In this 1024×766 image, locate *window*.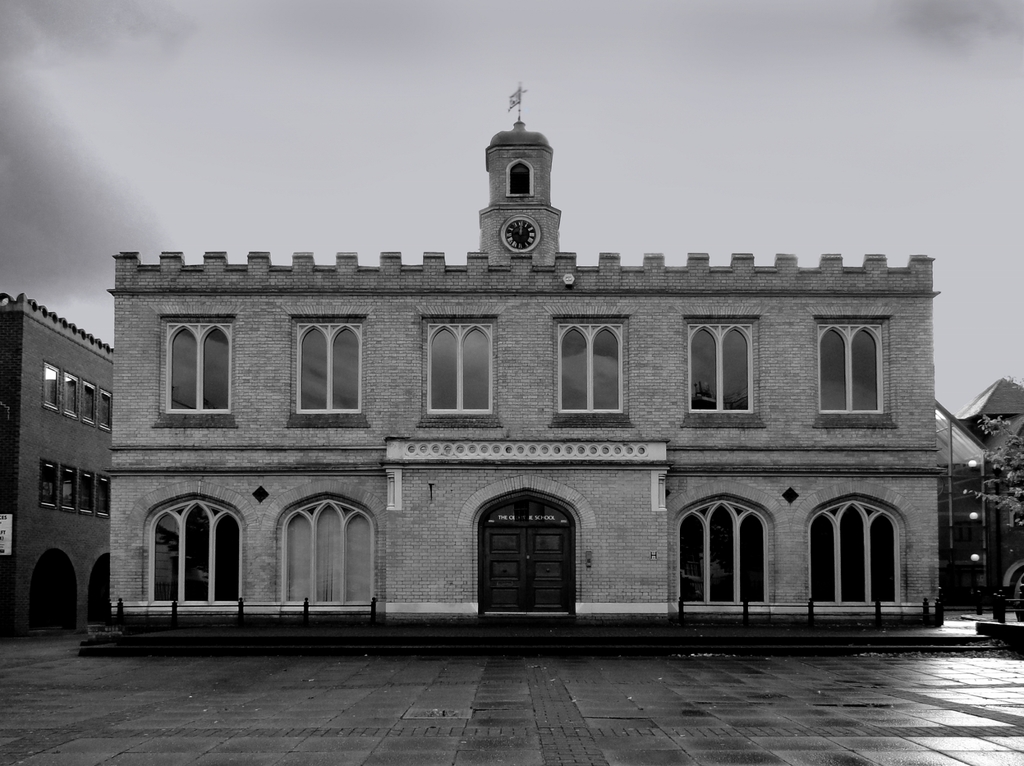
Bounding box: detection(296, 322, 364, 419).
